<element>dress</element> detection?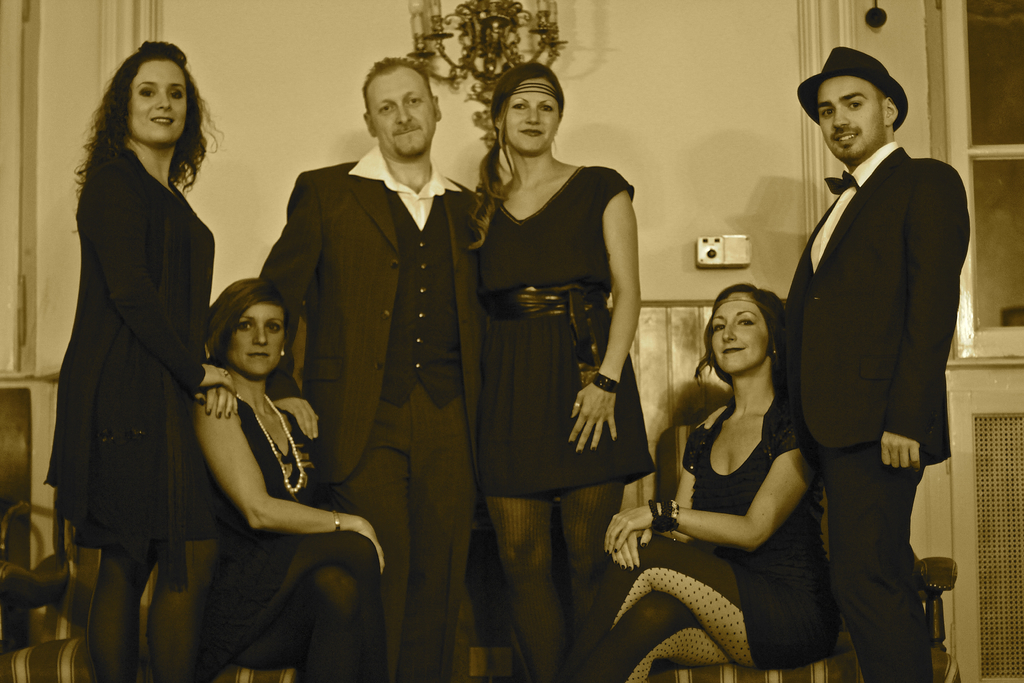
left=477, top=165, right=654, bottom=494
